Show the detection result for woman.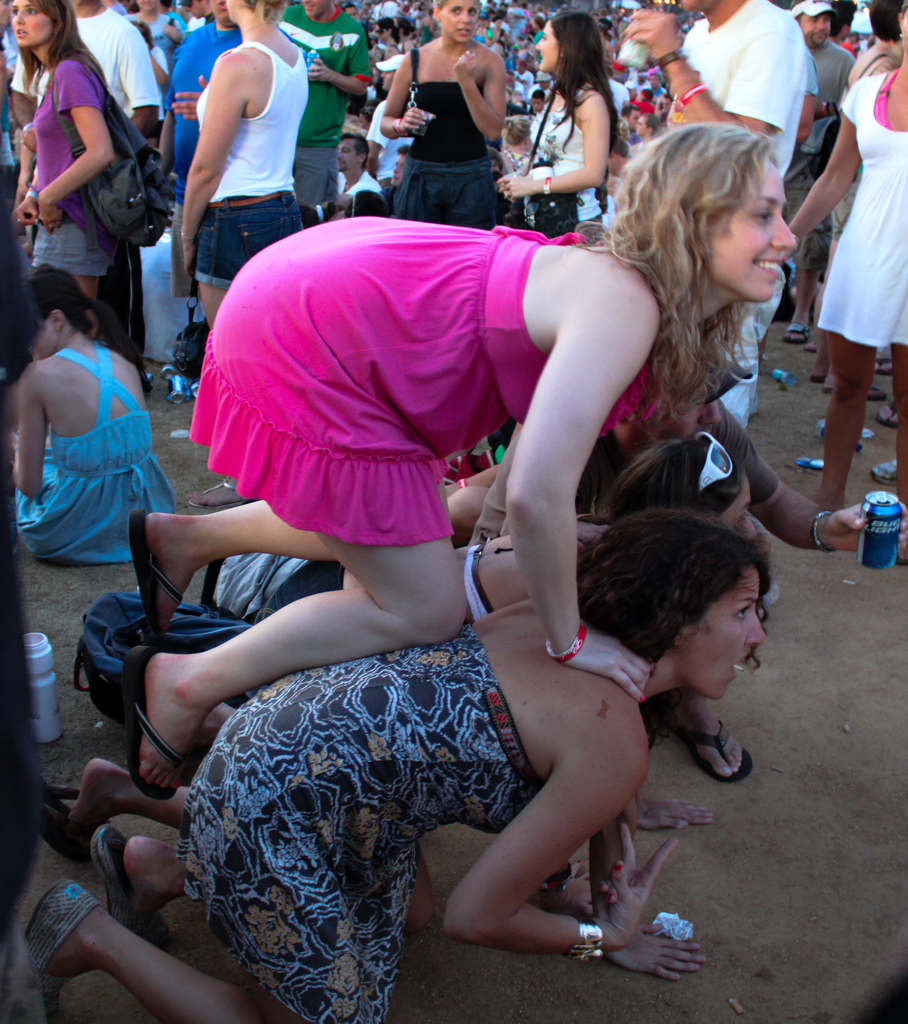
{"left": 362, "top": 19, "right": 525, "bottom": 218}.
